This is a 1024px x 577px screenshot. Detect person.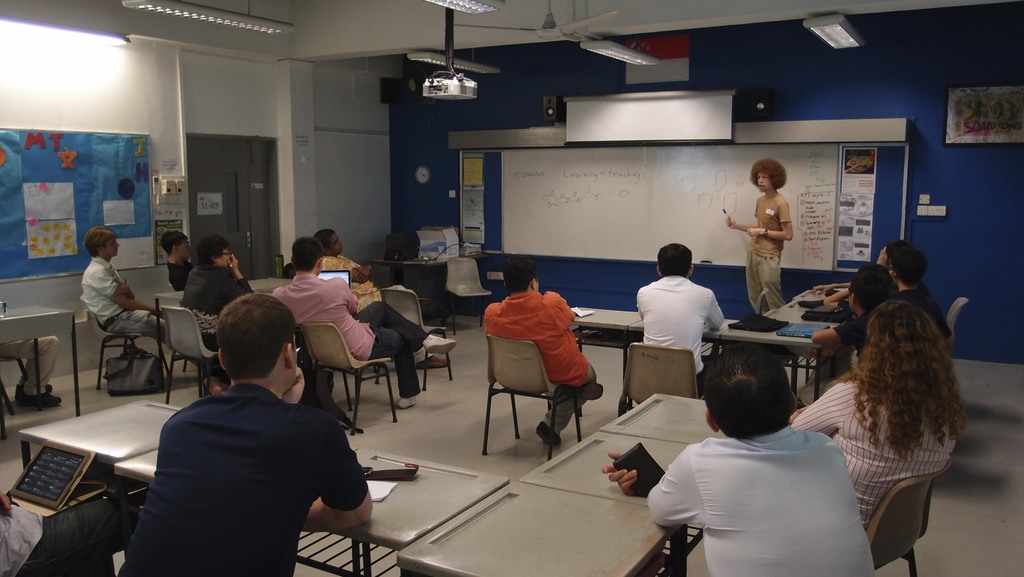
<region>0, 340, 61, 409</region>.
